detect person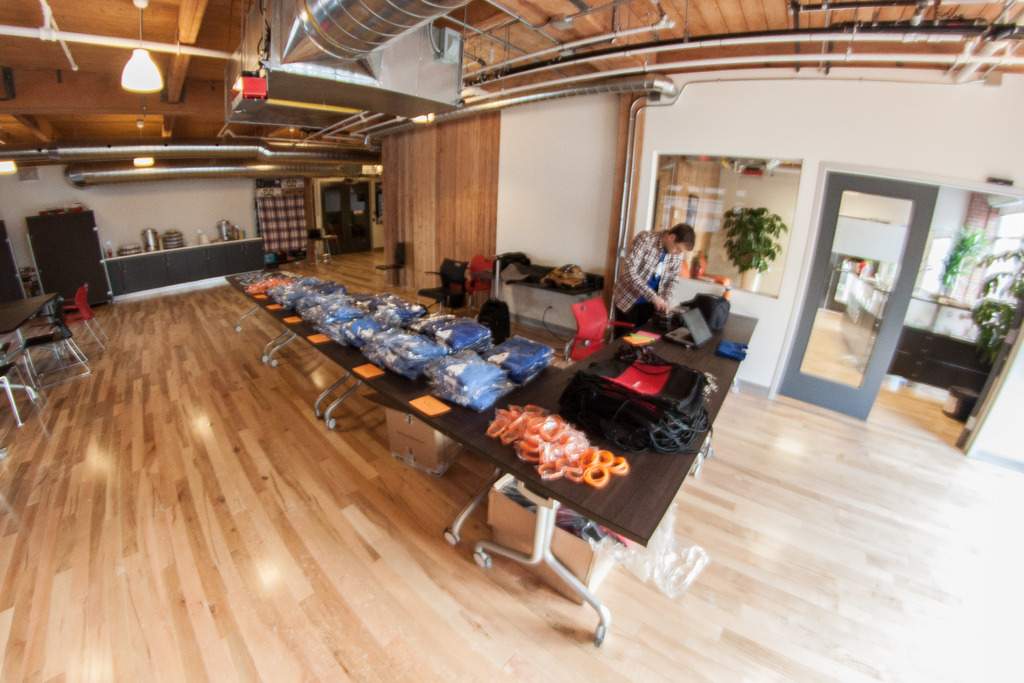
bbox(613, 220, 696, 340)
